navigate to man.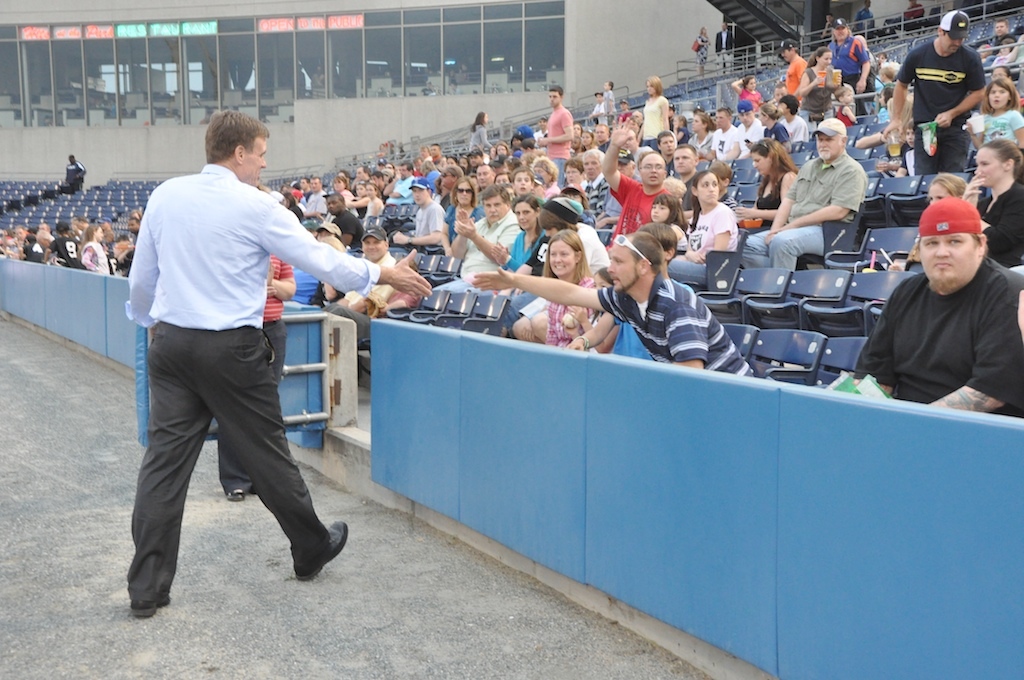
Navigation target: {"left": 670, "top": 141, "right": 704, "bottom": 213}.
